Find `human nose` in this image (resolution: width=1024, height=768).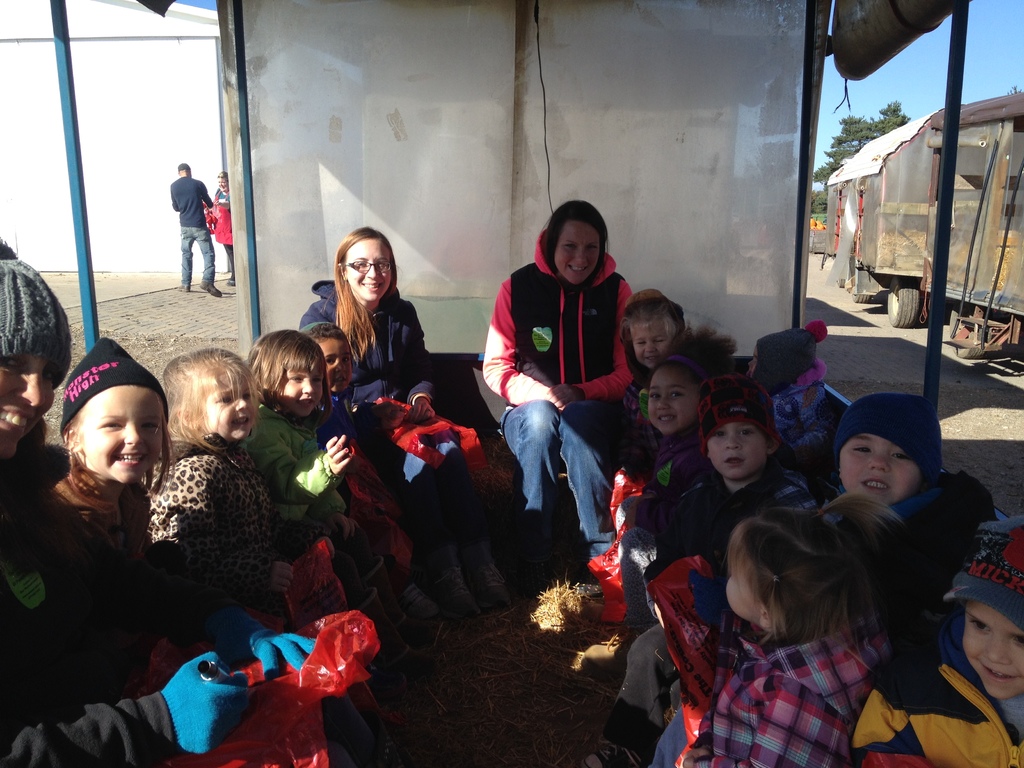
x1=866, y1=452, x2=892, y2=471.
